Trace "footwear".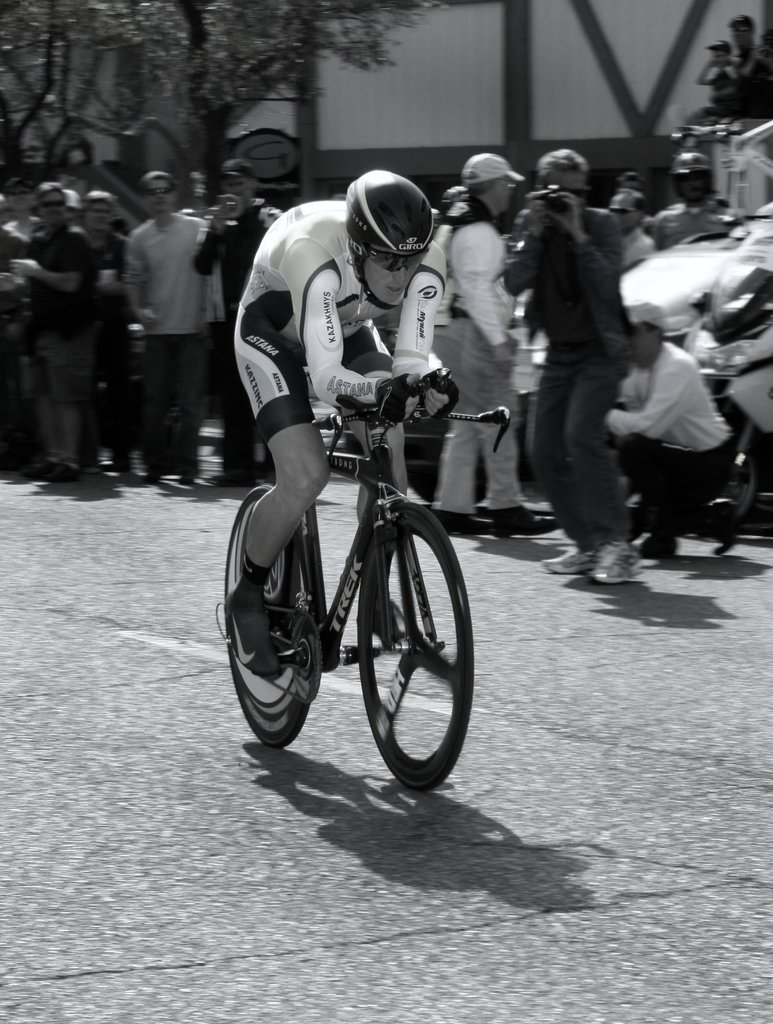
Traced to detection(182, 467, 197, 486).
